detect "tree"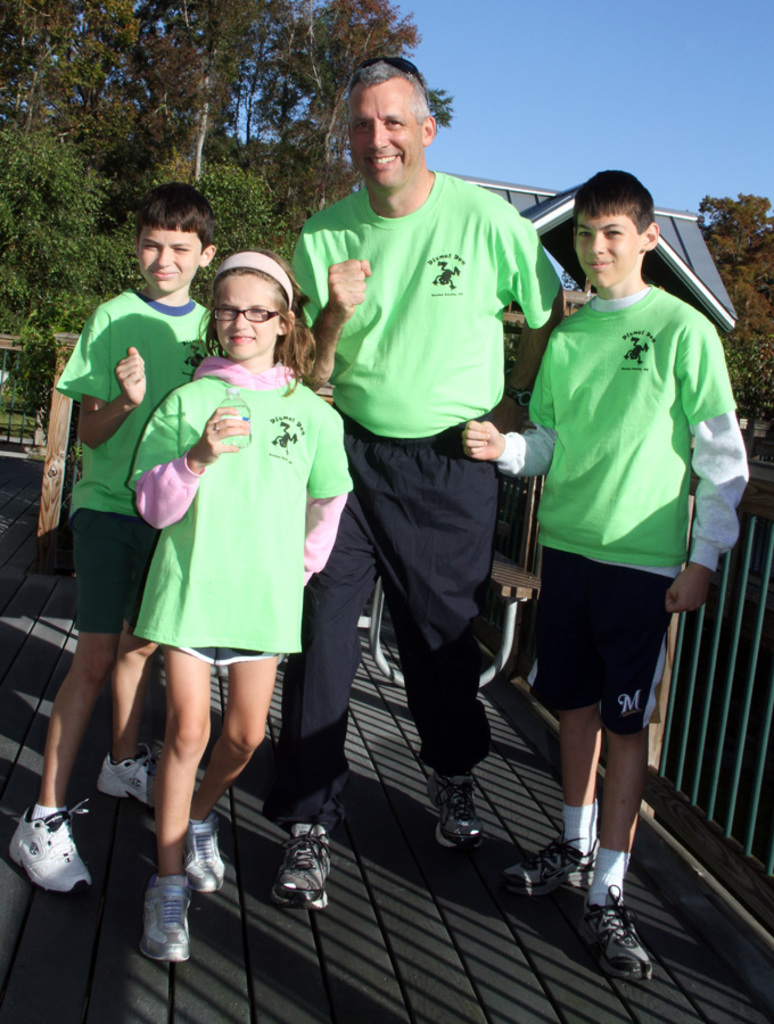
left=694, top=195, right=773, bottom=441
